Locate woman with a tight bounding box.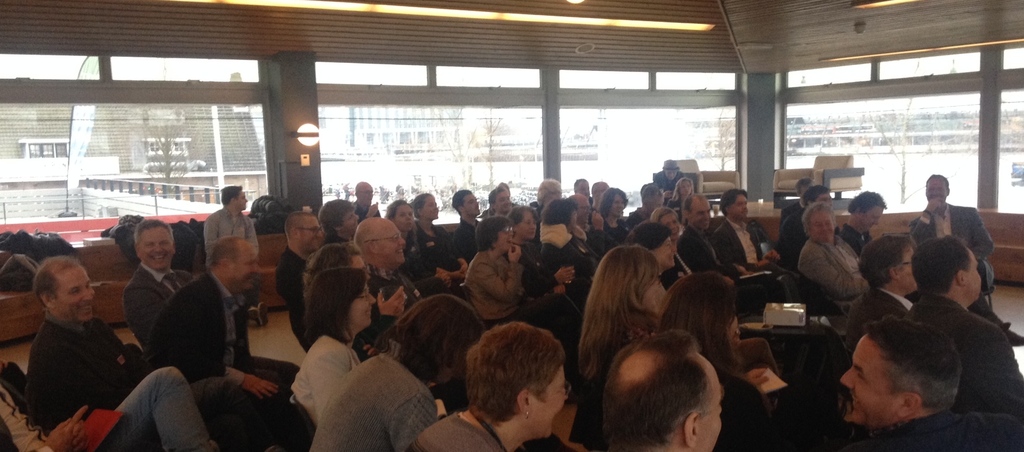
crop(380, 199, 446, 291).
